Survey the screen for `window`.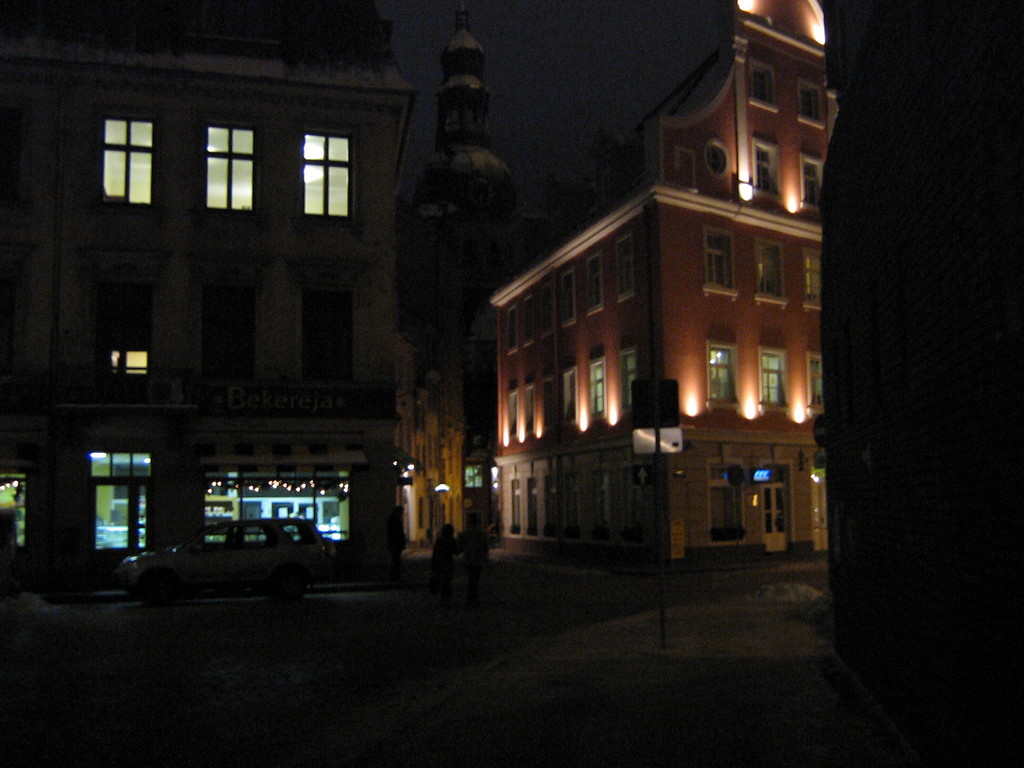
Survey found: select_region(751, 64, 776, 113).
